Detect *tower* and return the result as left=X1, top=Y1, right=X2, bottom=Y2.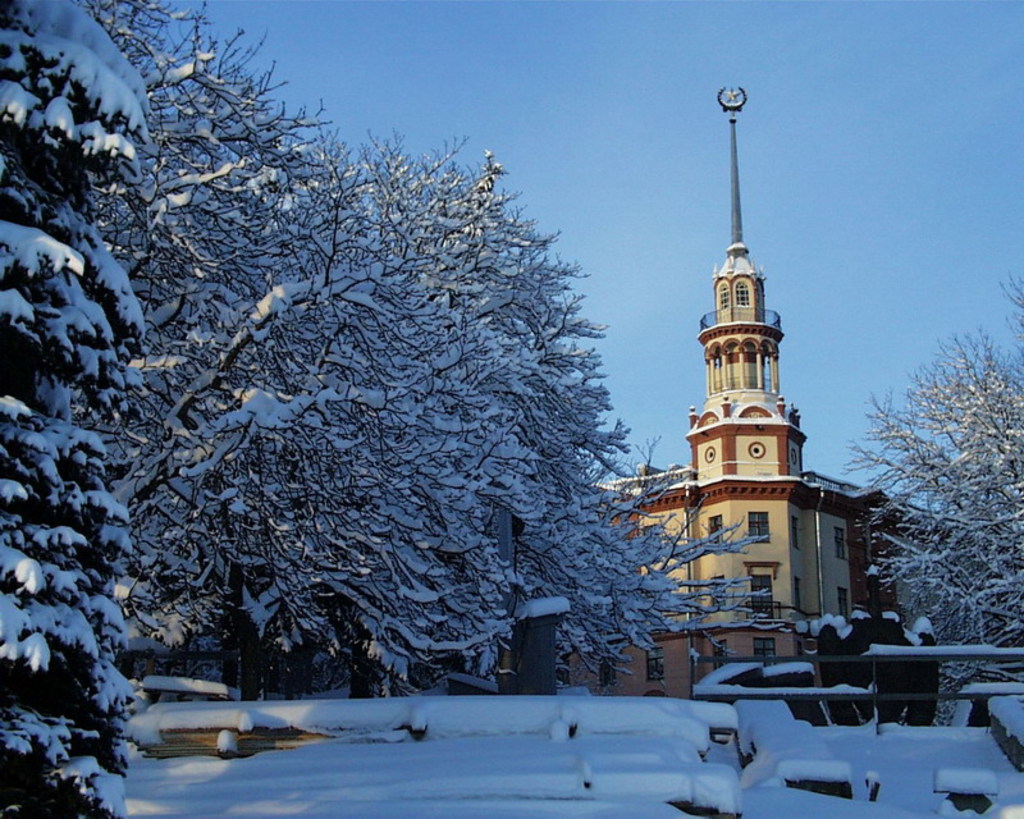
left=643, top=87, right=858, bottom=667.
